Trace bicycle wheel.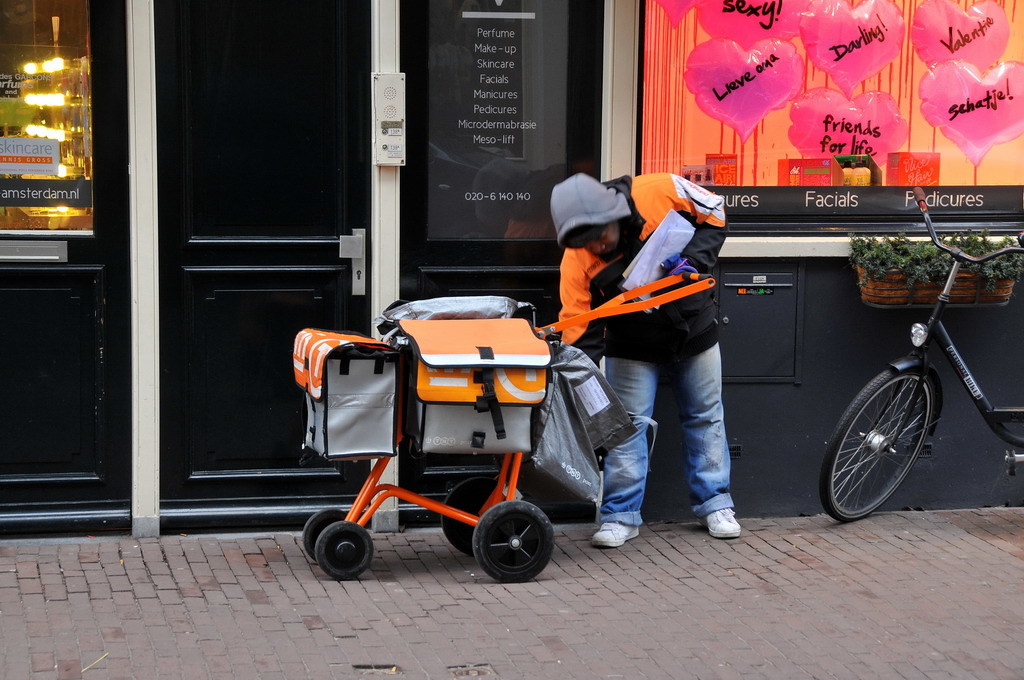
Traced to bbox=(840, 376, 945, 517).
